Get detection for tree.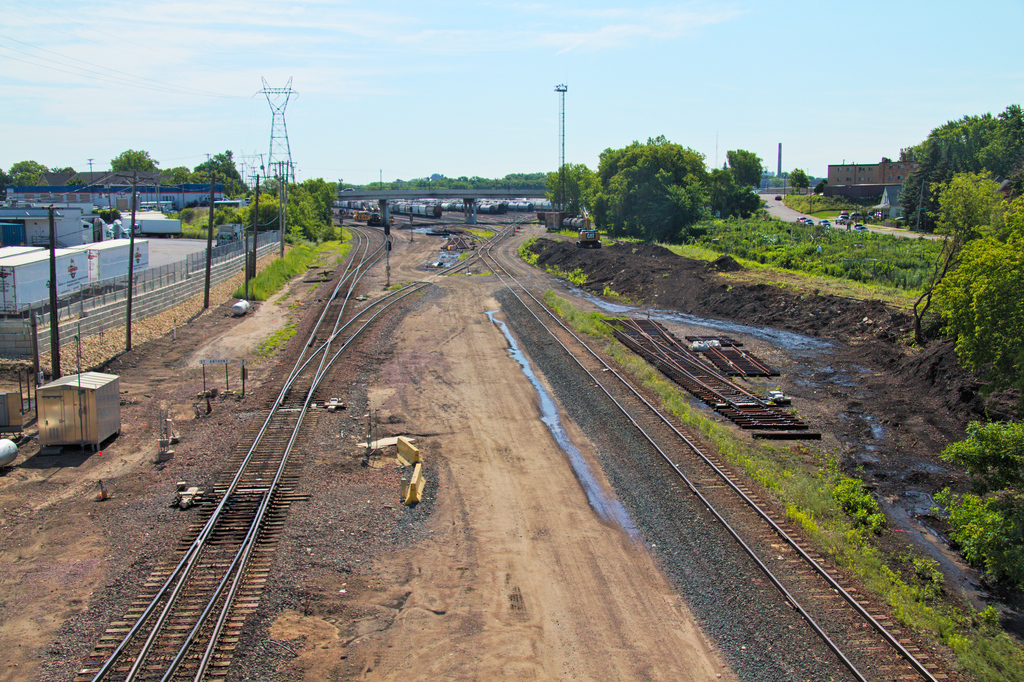
Detection: 163 160 195 185.
